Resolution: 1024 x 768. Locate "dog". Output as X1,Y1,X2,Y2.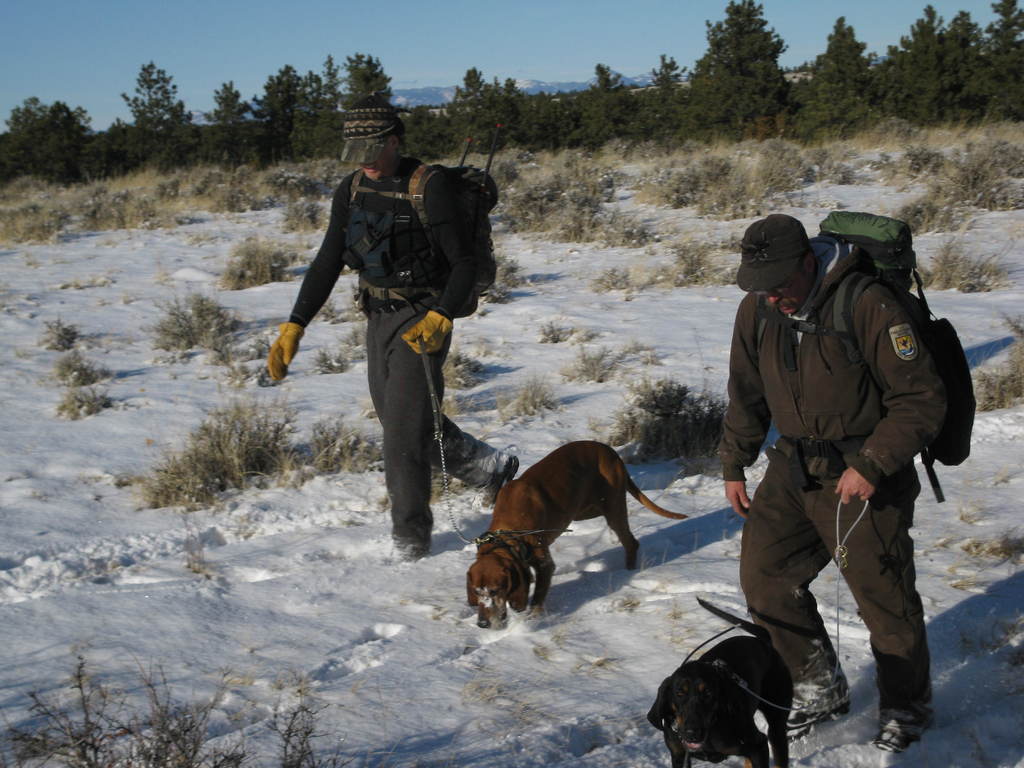
465,436,689,630.
